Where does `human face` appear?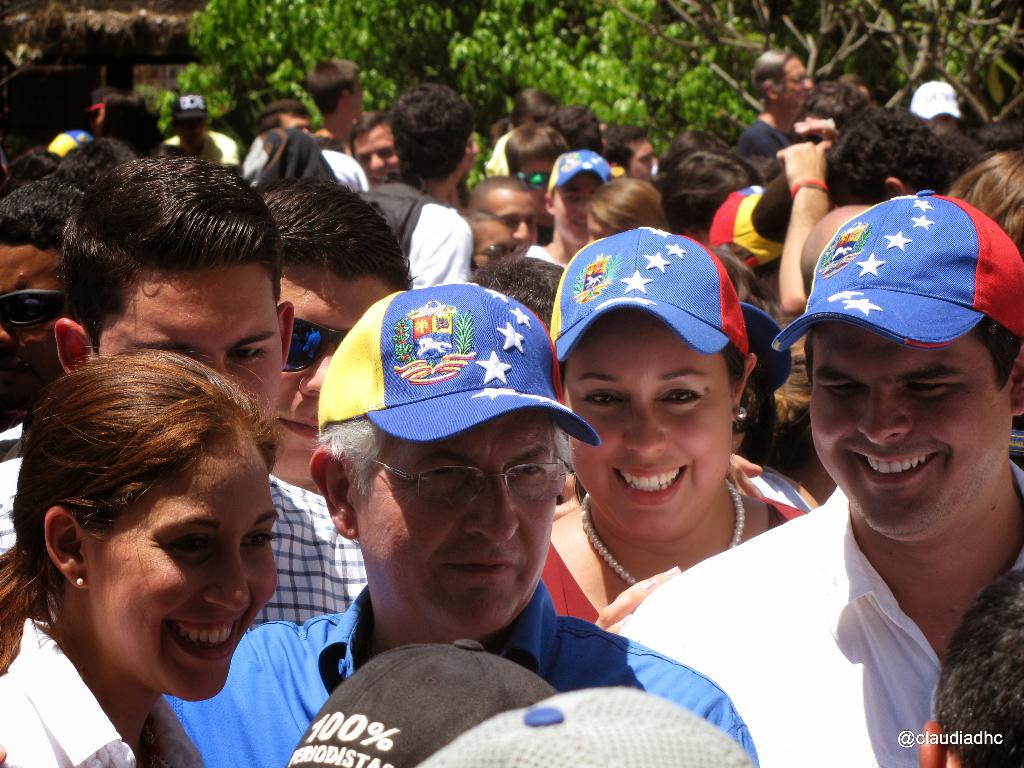
Appears at {"left": 277, "top": 252, "right": 407, "bottom": 482}.
